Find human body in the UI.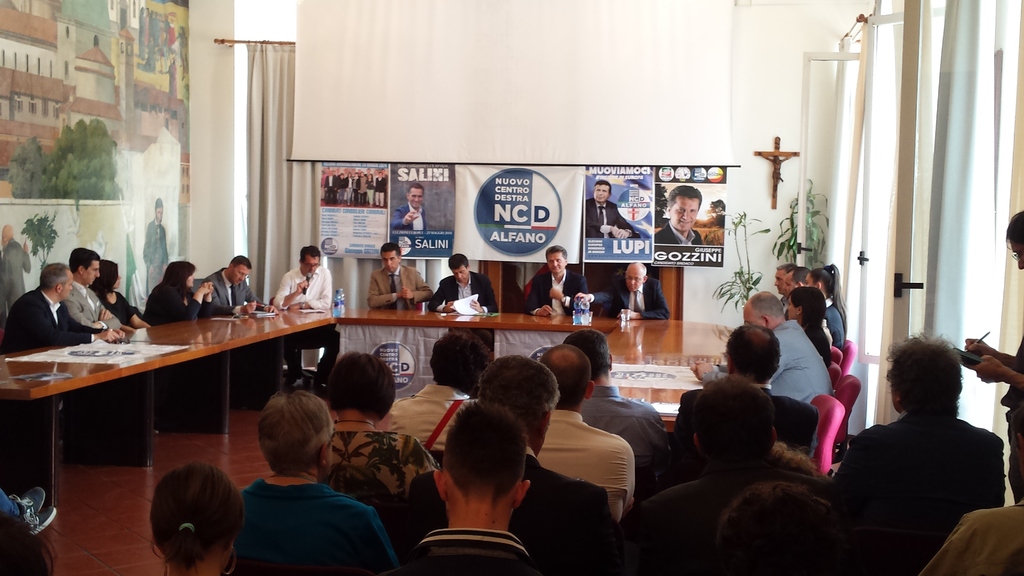
UI element at box(319, 424, 450, 515).
